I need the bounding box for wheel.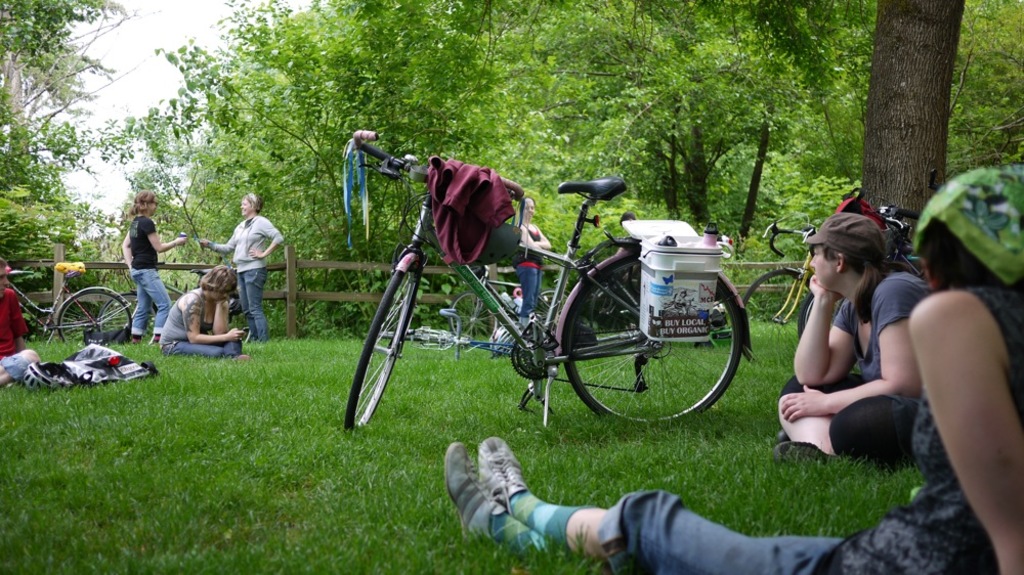
Here it is: [535,290,567,320].
